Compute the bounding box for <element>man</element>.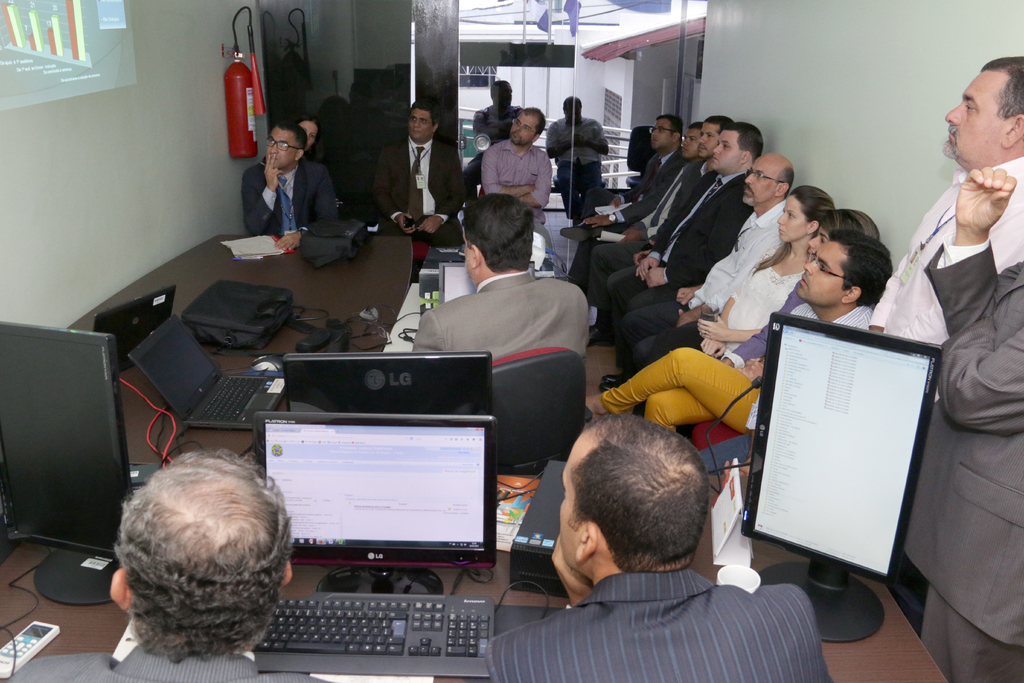
select_region(6, 448, 328, 682).
